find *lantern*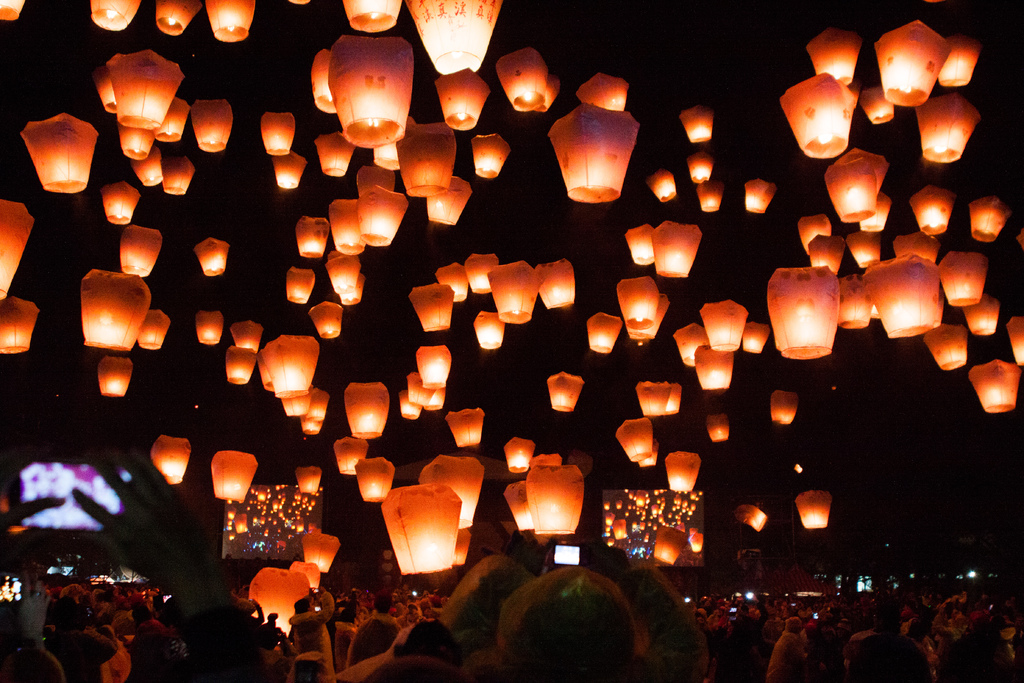
box(260, 113, 296, 152)
